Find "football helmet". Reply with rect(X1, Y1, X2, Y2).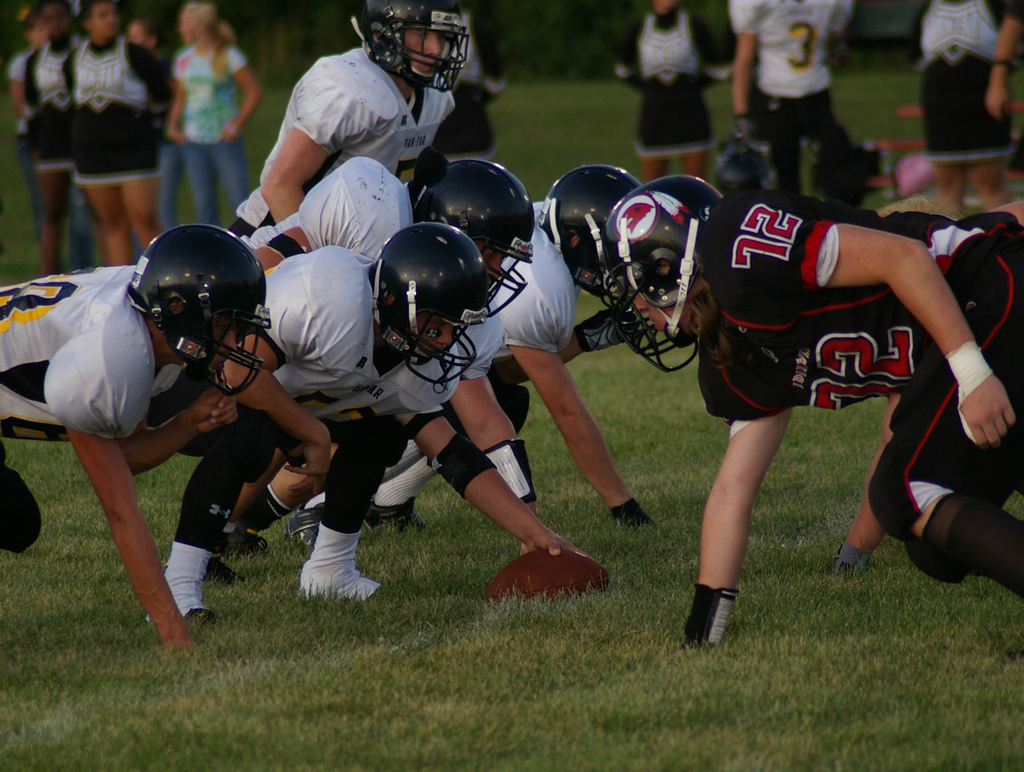
rect(376, 227, 495, 390).
